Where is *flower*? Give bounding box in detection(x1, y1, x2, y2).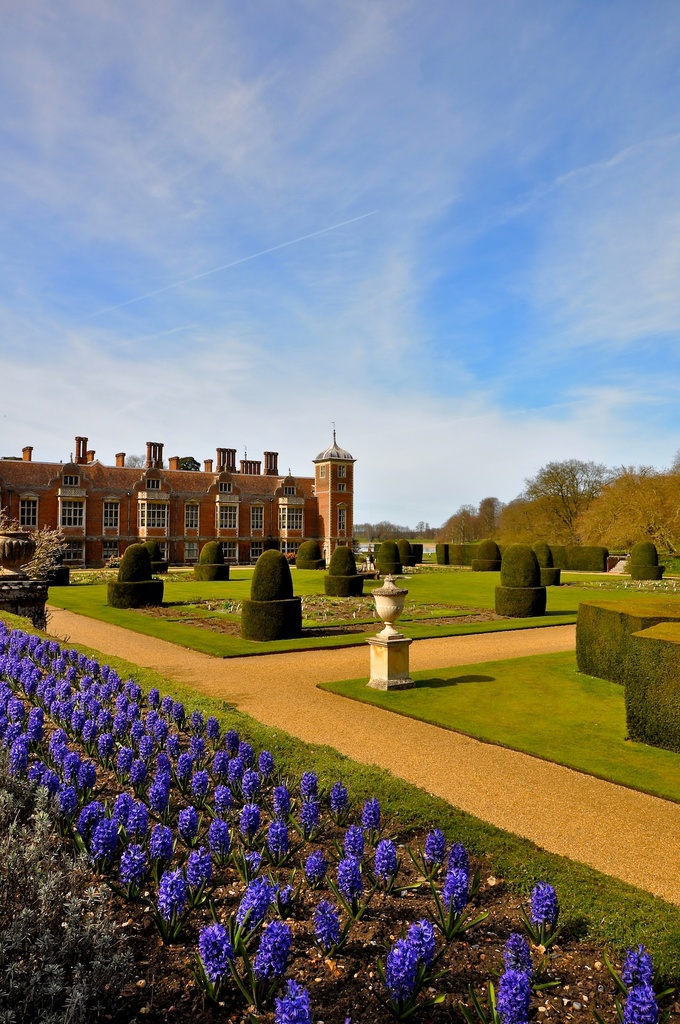
detection(528, 881, 562, 927).
